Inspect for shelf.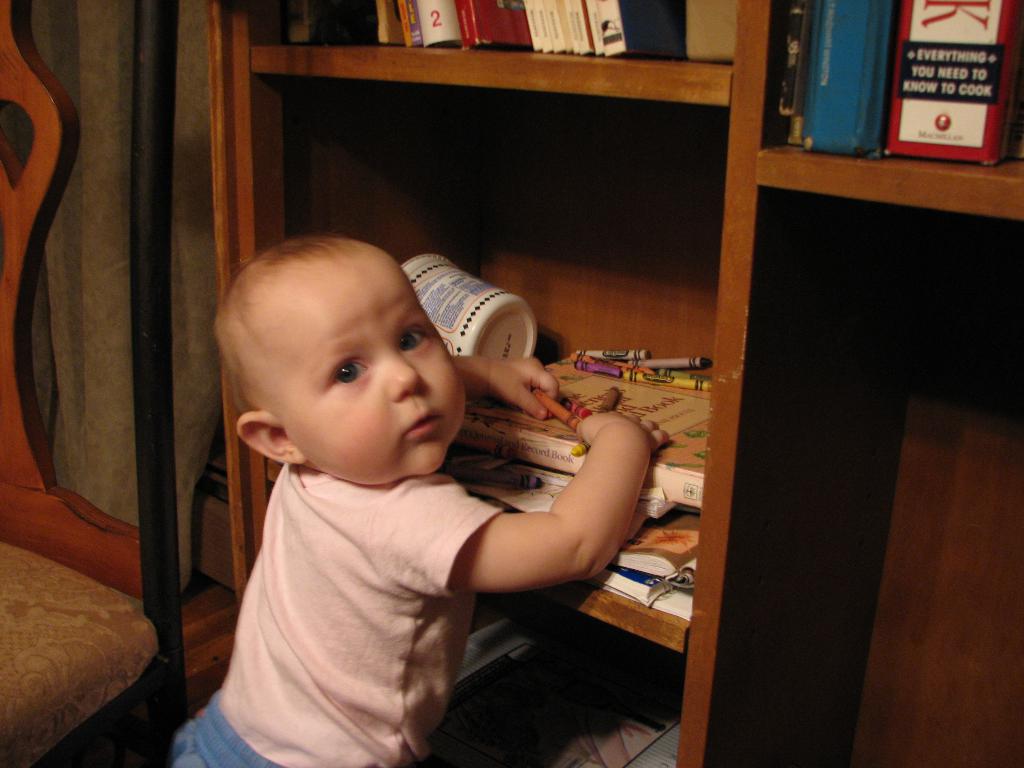
Inspection: [x1=211, y1=0, x2=774, y2=767].
